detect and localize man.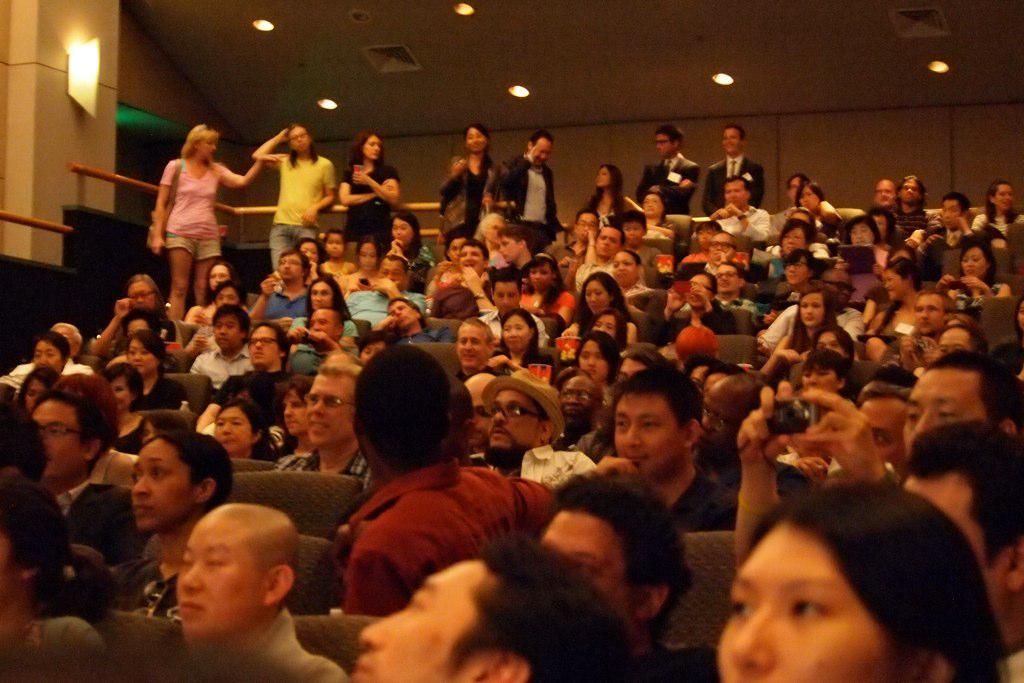
Localized at pyautogui.locateOnScreen(465, 368, 501, 467).
